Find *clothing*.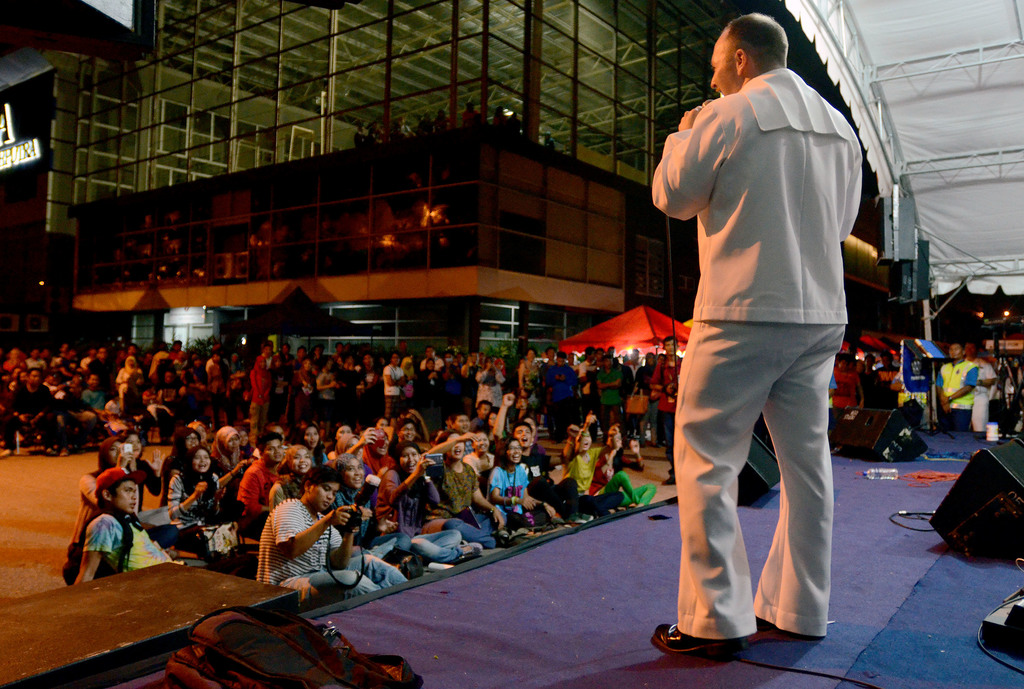
596:442:659:507.
